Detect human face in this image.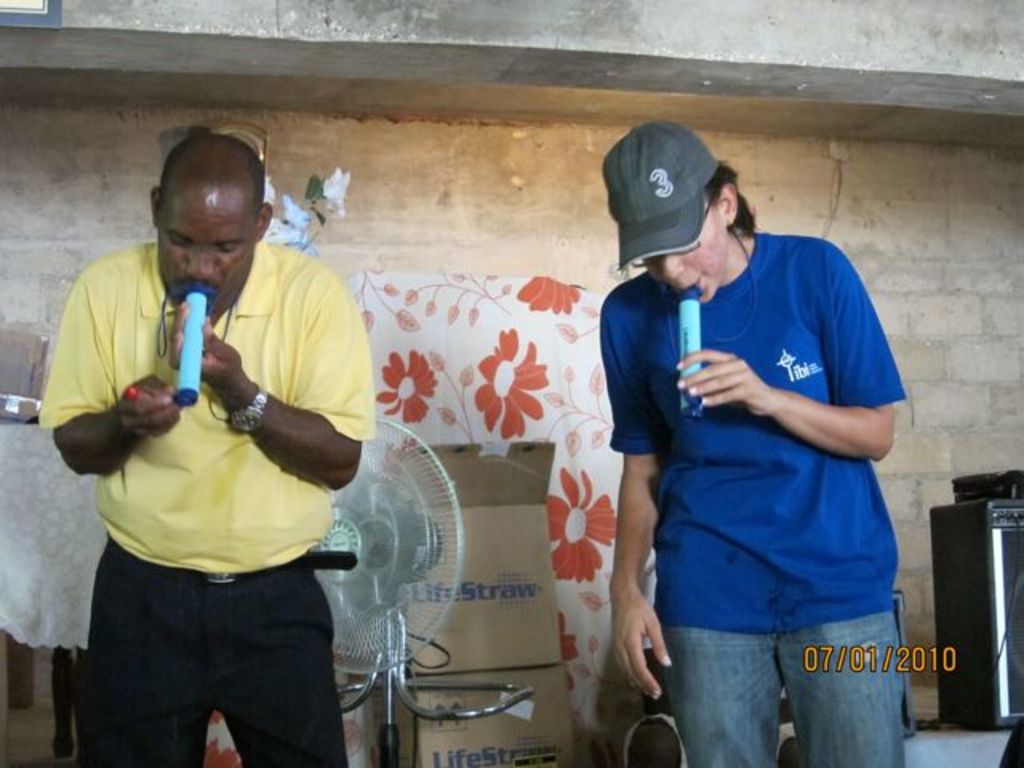
Detection: box(157, 184, 258, 320).
